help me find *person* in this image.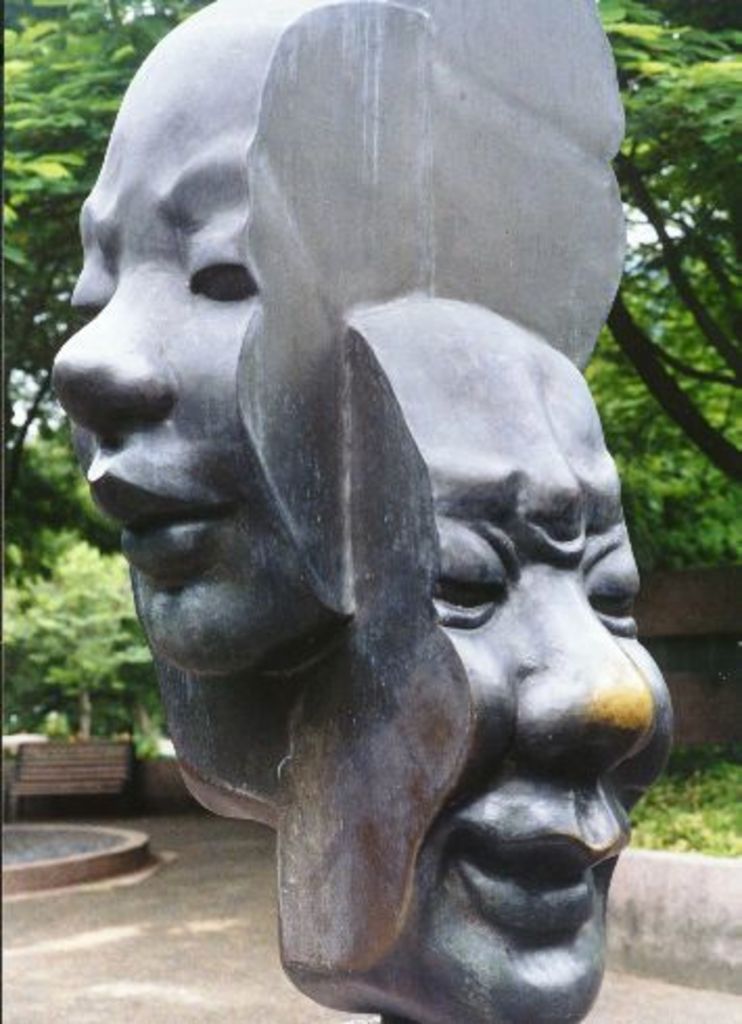
Found it: 257, 295, 681, 1022.
